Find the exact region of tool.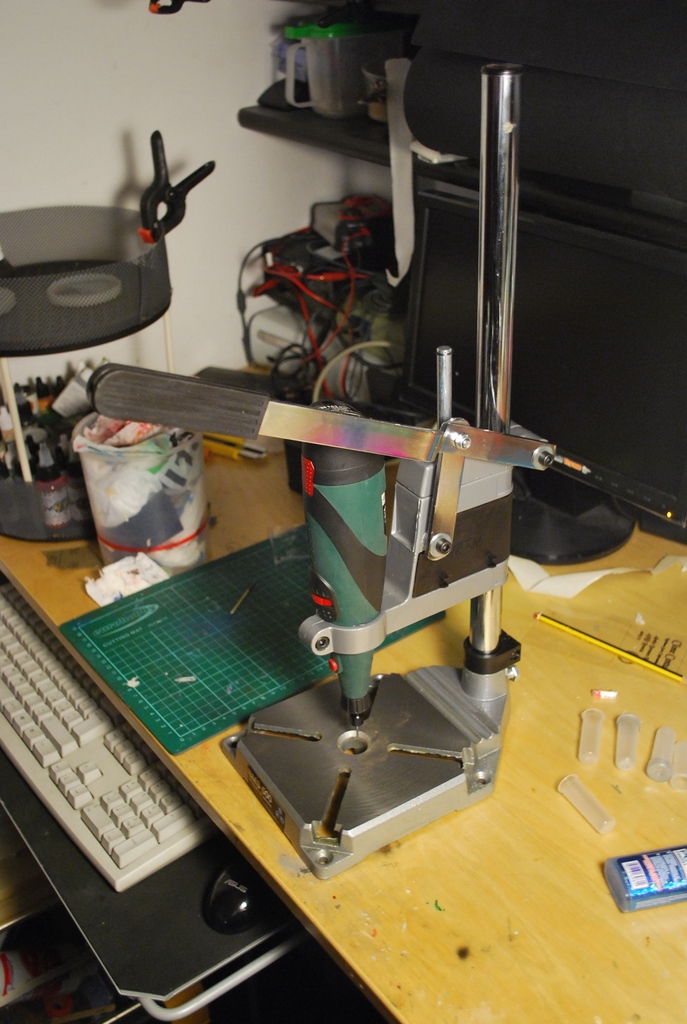
Exact region: x1=132, y1=115, x2=572, y2=918.
